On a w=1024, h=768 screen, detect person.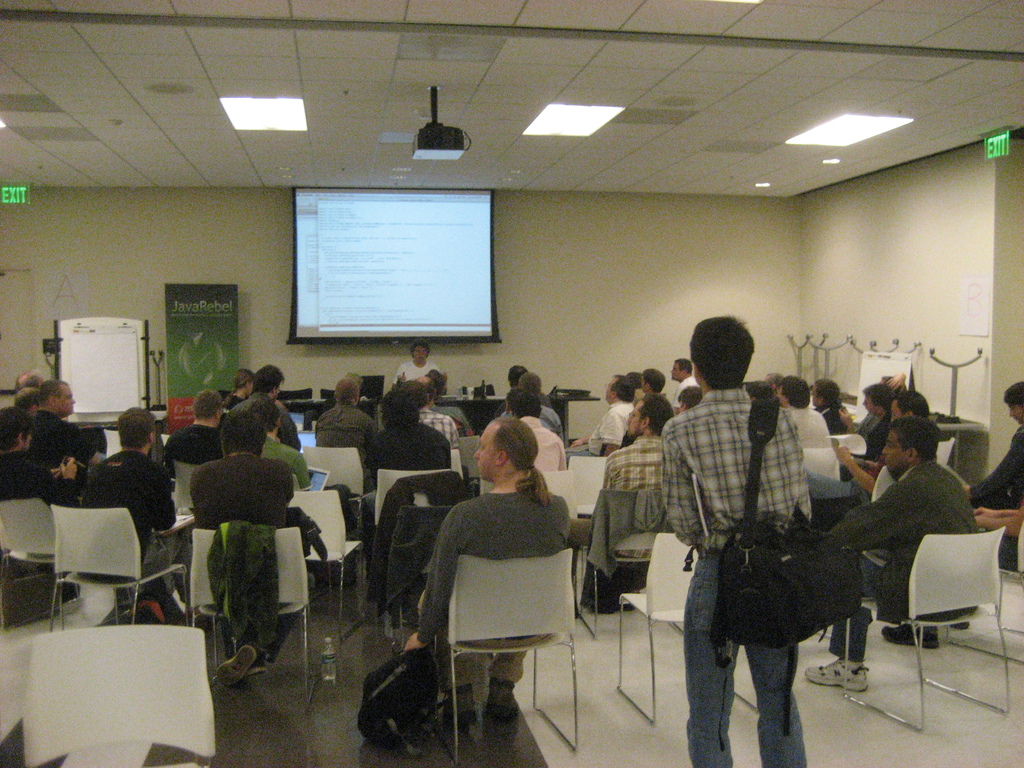
{"left": 0, "top": 404, "right": 41, "bottom": 513}.
